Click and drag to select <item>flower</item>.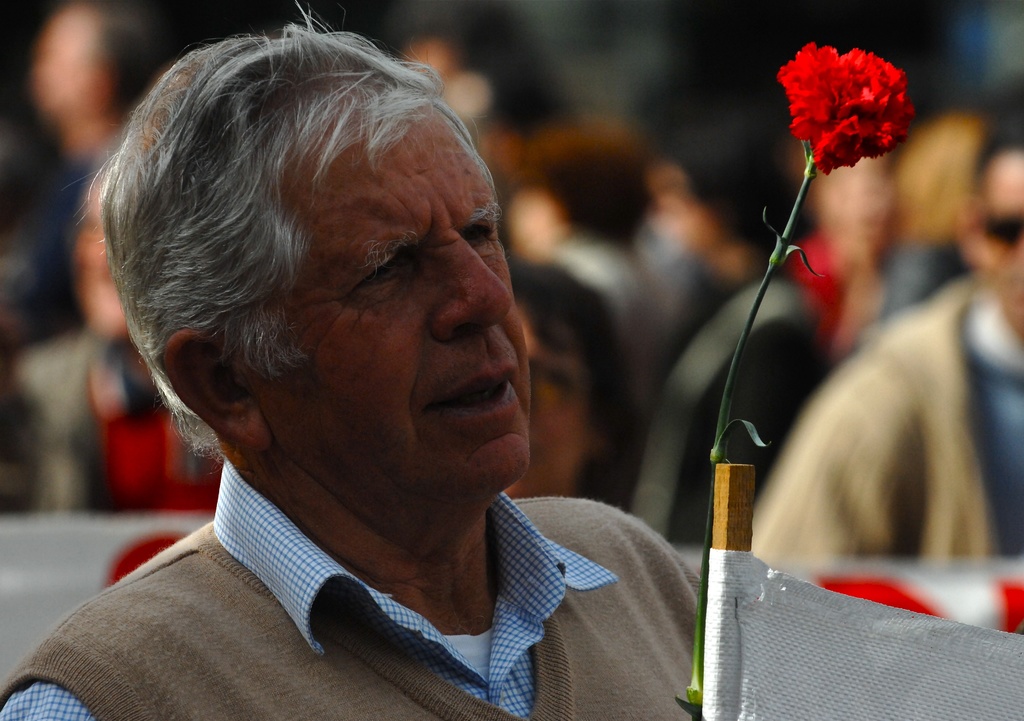
Selection: [left=785, top=28, right=916, bottom=161].
